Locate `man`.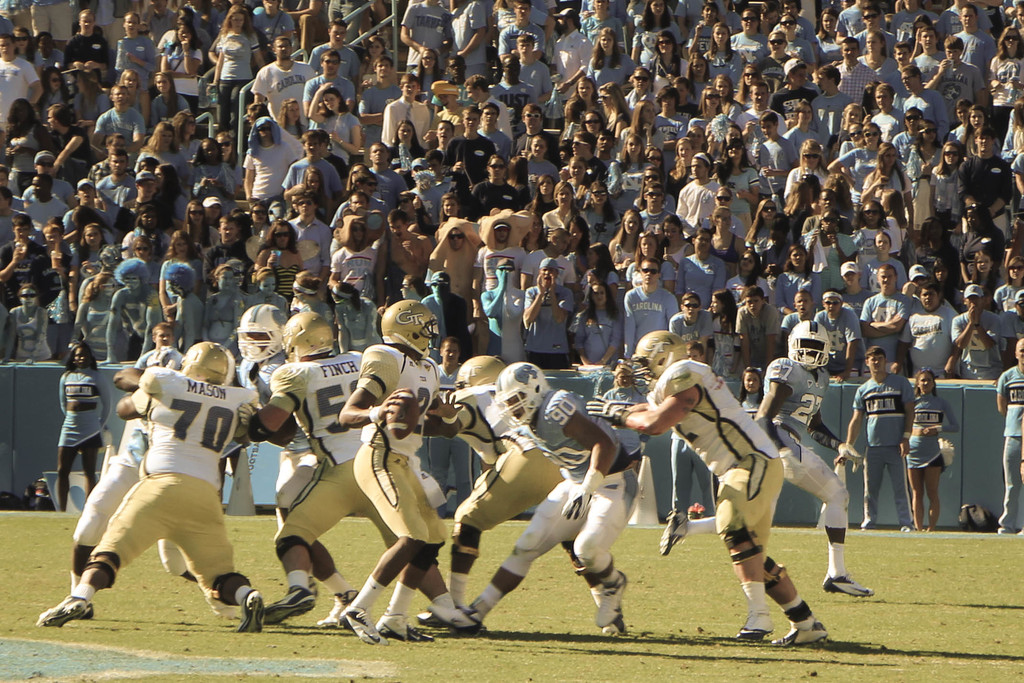
Bounding box: 816/290/866/369.
